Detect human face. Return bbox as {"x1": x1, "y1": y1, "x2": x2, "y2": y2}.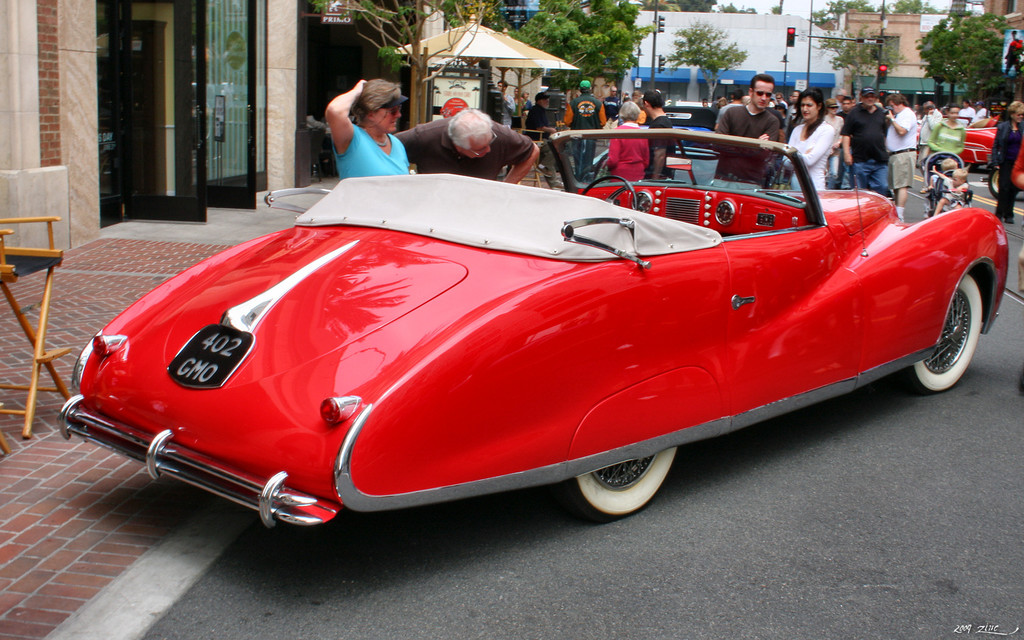
{"x1": 838, "y1": 87, "x2": 847, "y2": 100}.
